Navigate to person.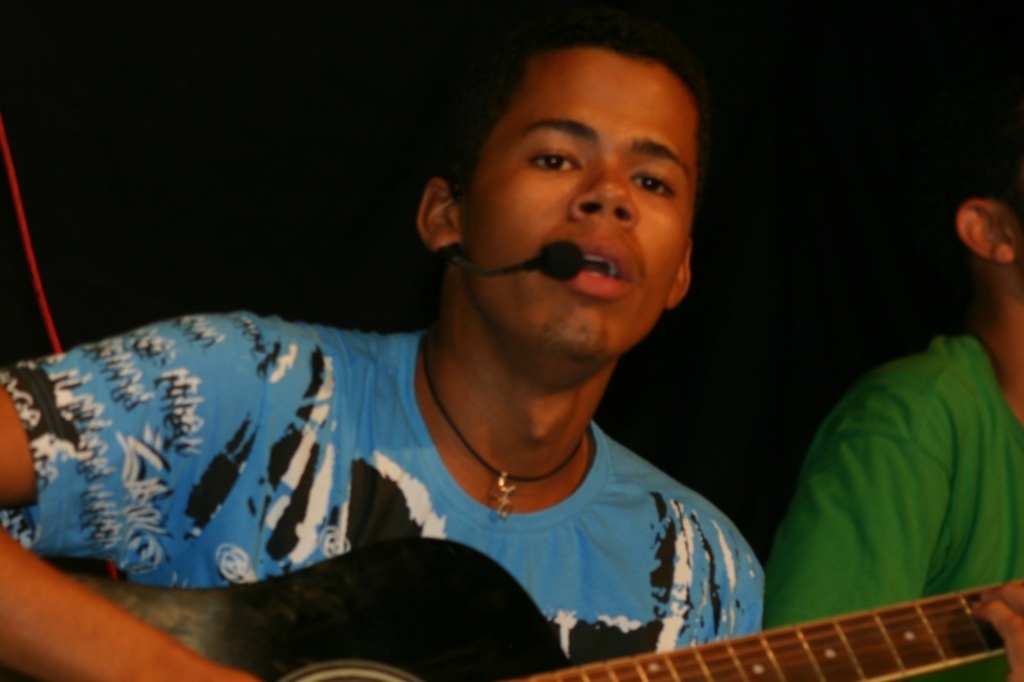
Navigation target: (left=772, top=137, right=1023, bottom=681).
